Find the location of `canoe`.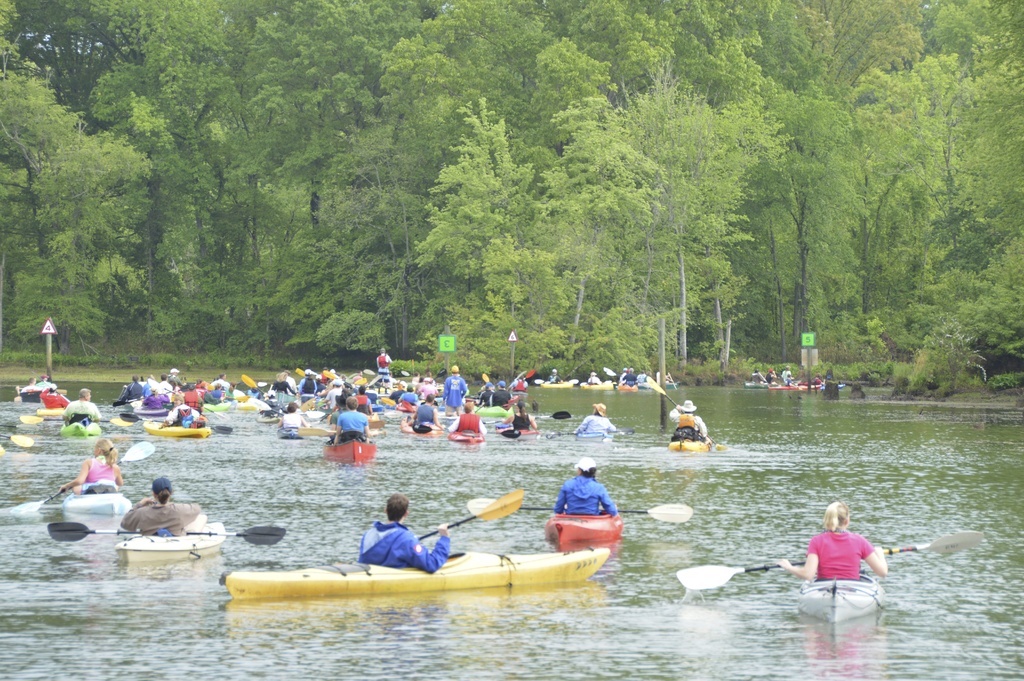
Location: x1=319, y1=436, x2=373, y2=464.
